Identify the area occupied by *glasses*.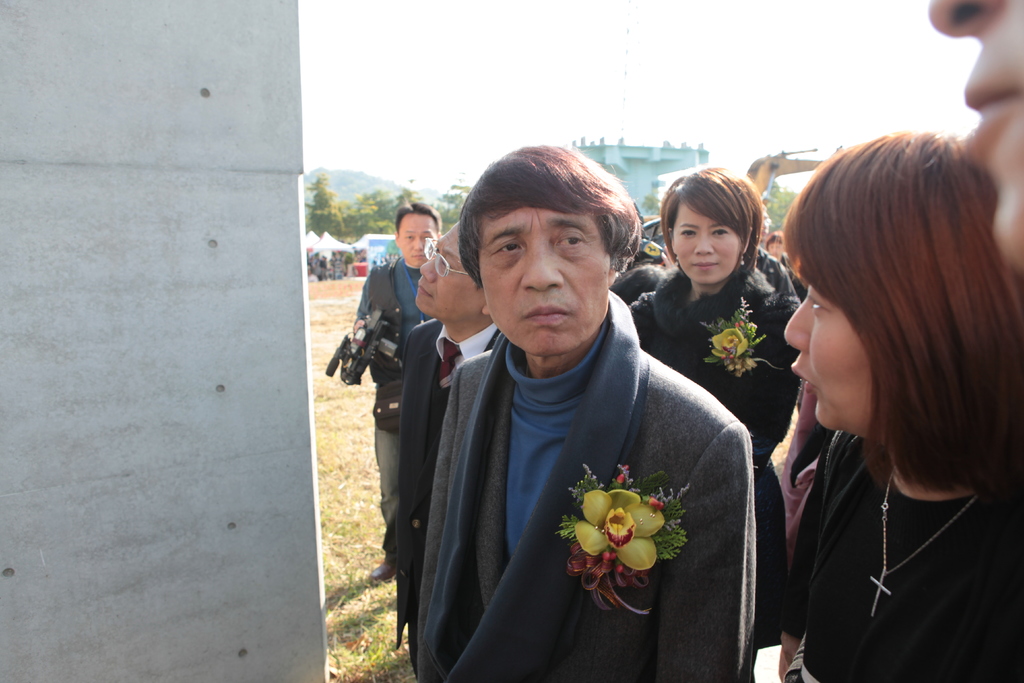
Area: <bbox>420, 234, 473, 277</bbox>.
